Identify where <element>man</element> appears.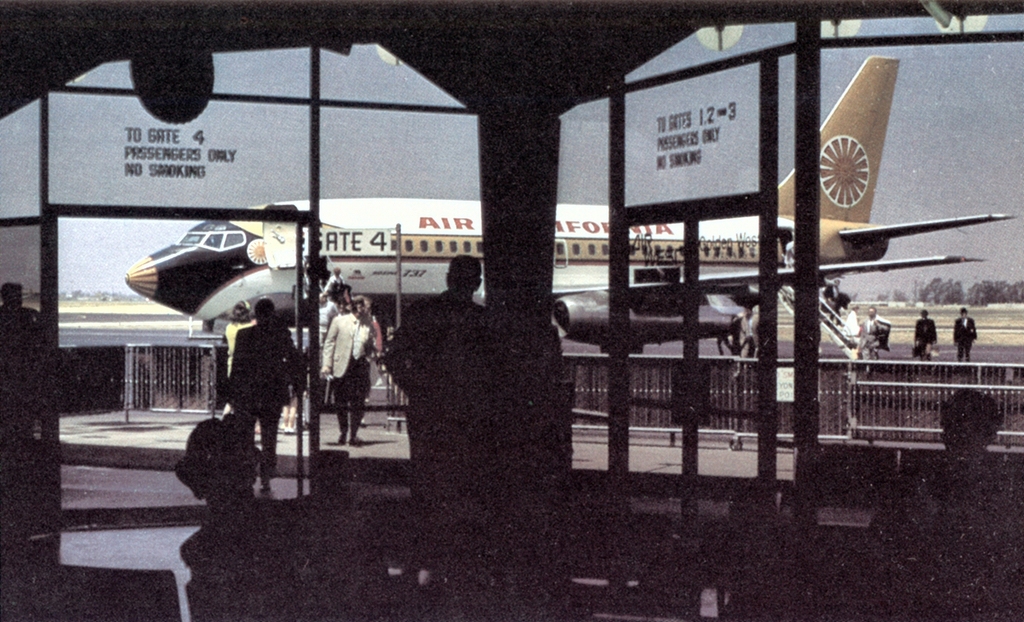
Appears at bbox(846, 300, 862, 352).
